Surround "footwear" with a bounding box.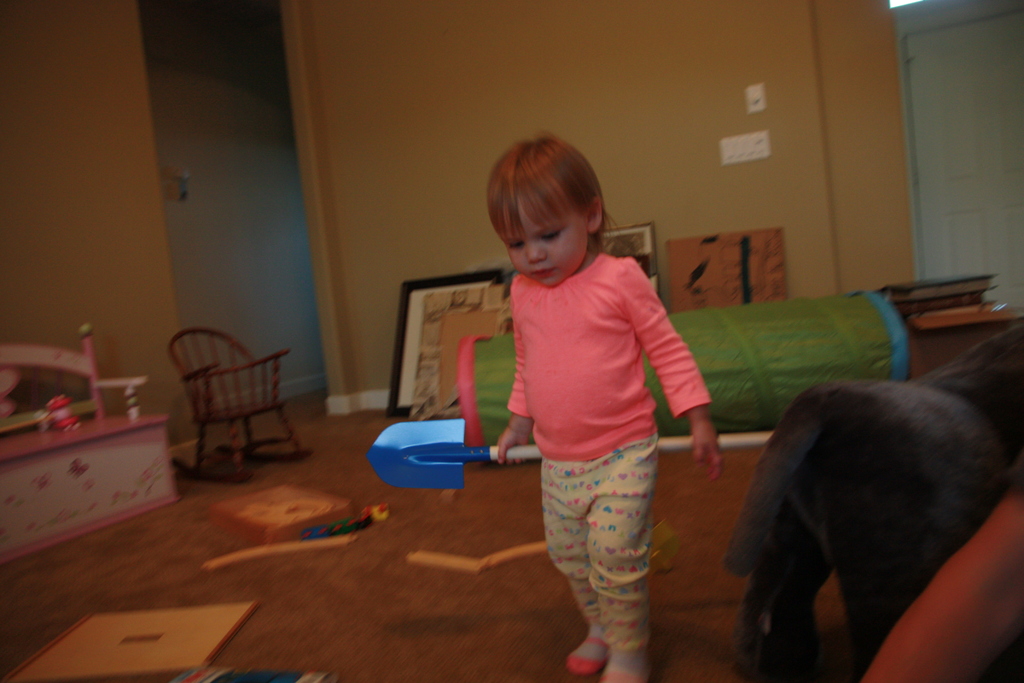
pyautogui.locateOnScreen(601, 656, 647, 682).
